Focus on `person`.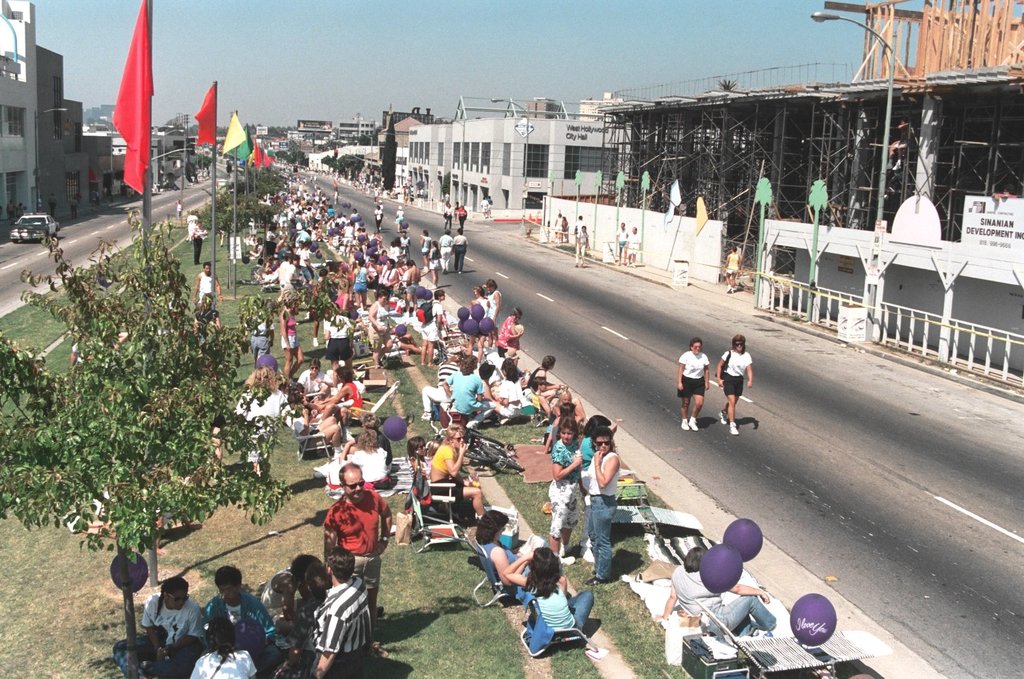
Focused at pyautogui.locateOnScreen(695, 337, 756, 441).
